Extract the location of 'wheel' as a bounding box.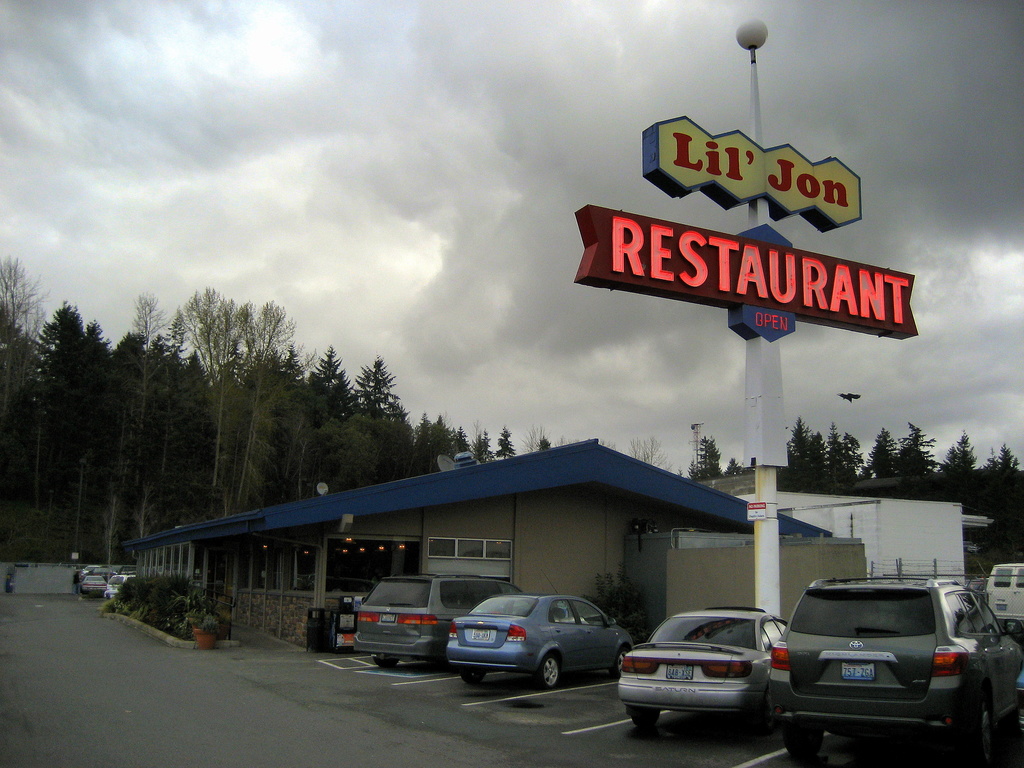
rect(620, 705, 660, 726).
